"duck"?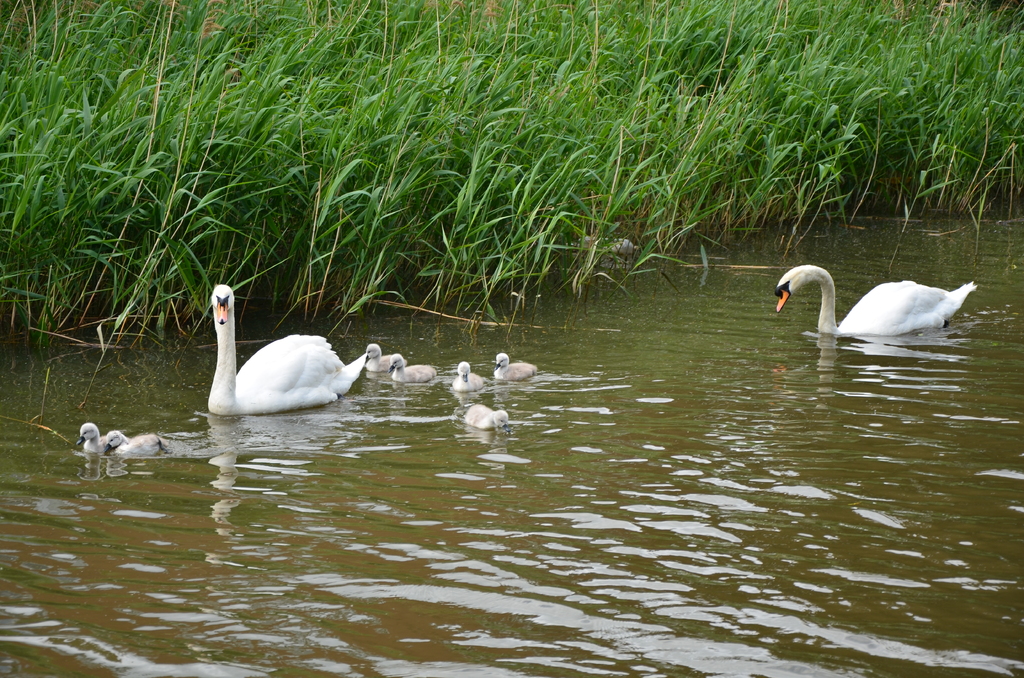
locate(767, 263, 984, 339)
